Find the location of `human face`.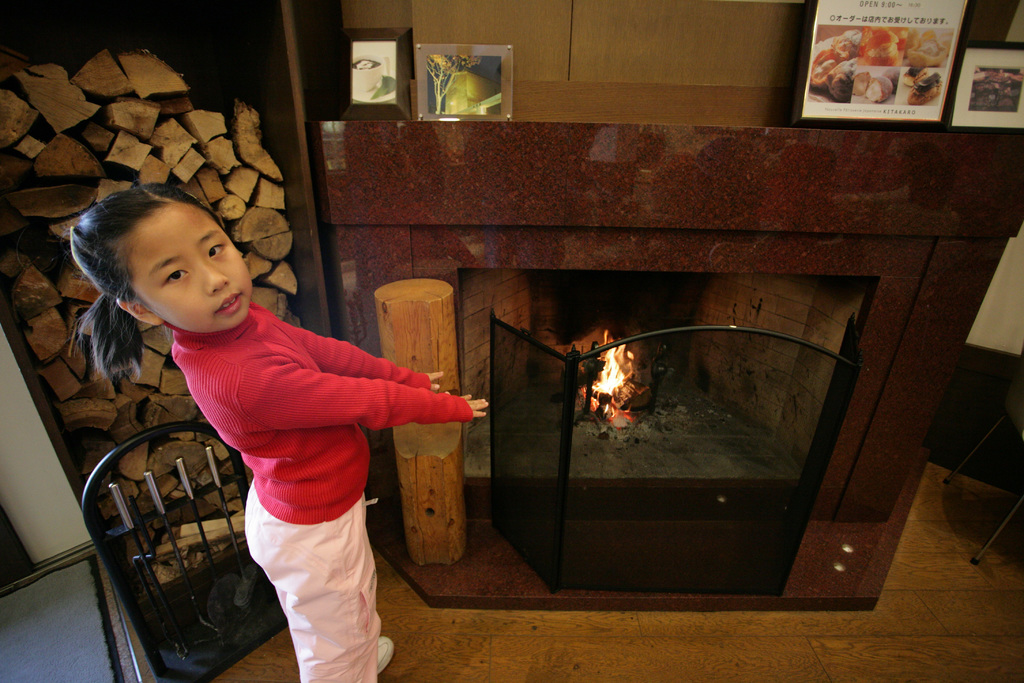
Location: {"x1": 120, "y1": 199, "x2": 254, "y2": 334}.
